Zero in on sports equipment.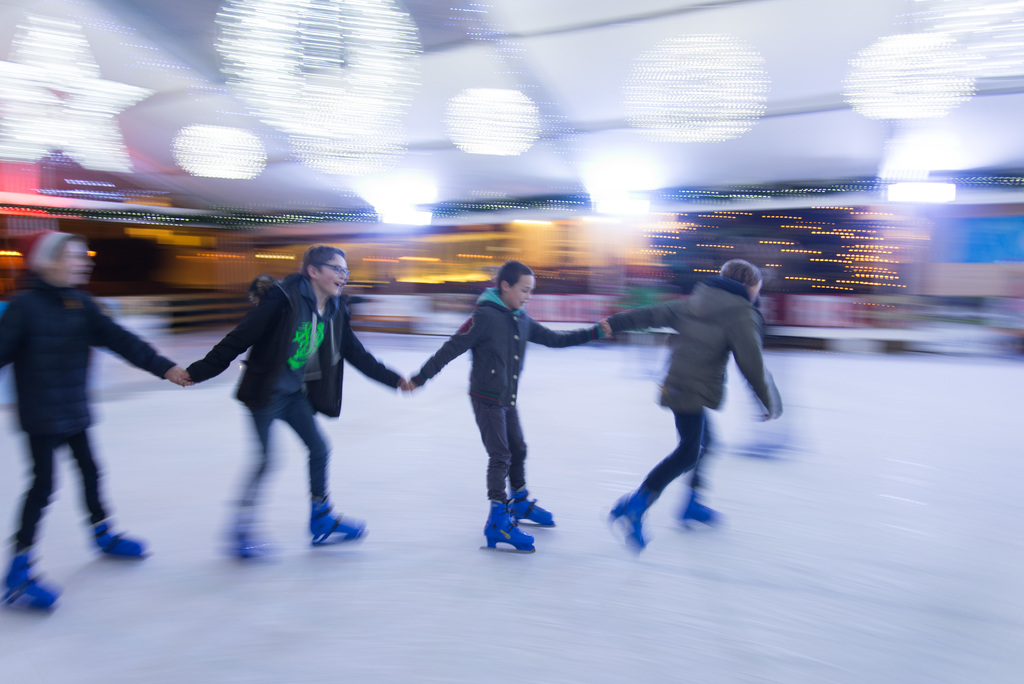
Zeroed in: [x1=0, y1=551, x2=64, y2=615].
